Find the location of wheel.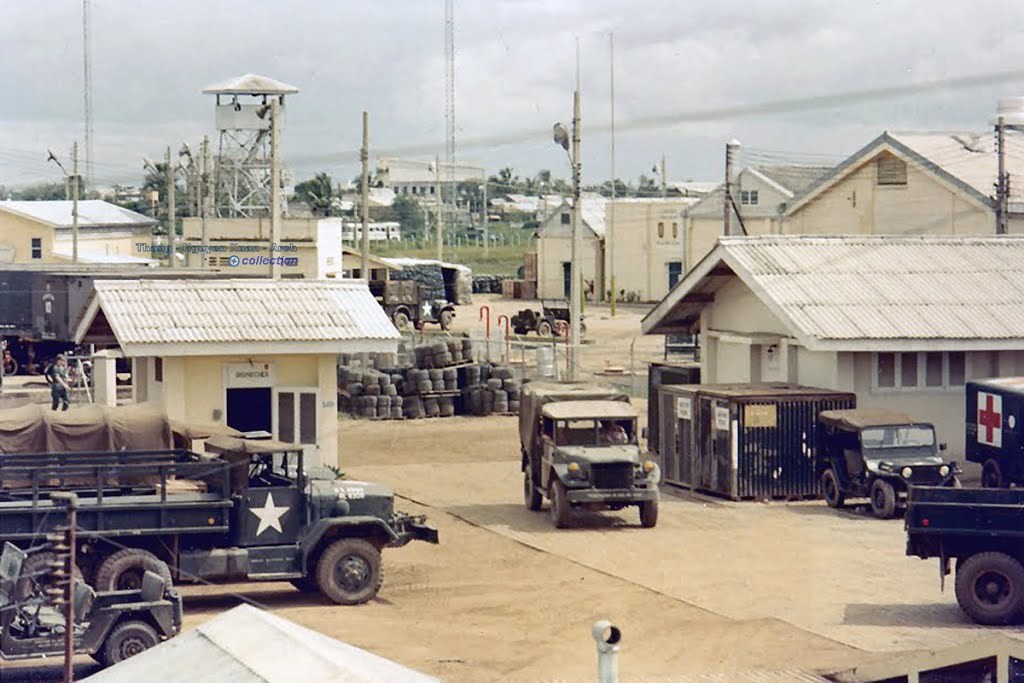
Location: {"left": 518, "top": 470, "right": 551, "bottom": 510}.
